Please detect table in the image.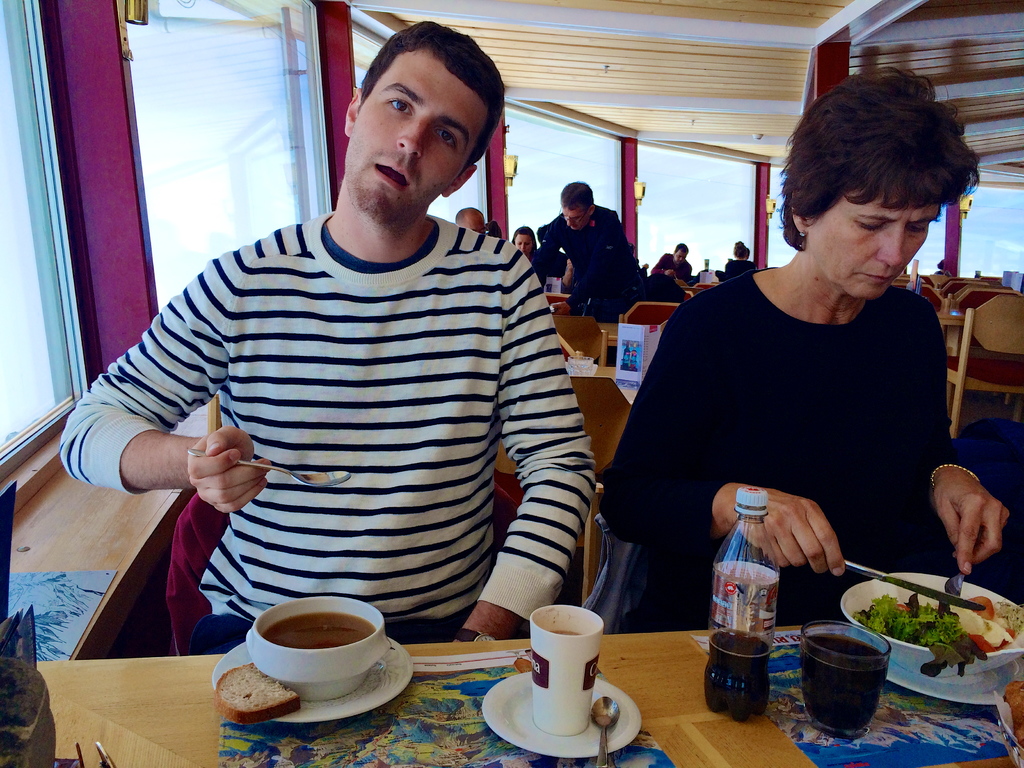
bbox(34, 602, 1023, 767).
